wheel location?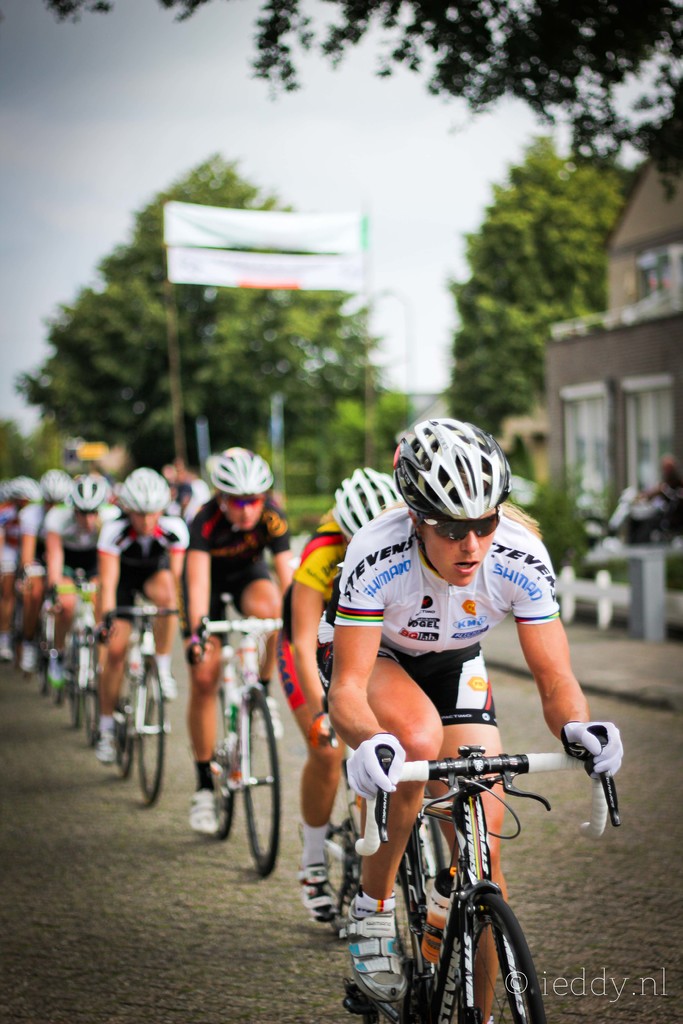
x1=135, y1=662, x2=170, y2=804
